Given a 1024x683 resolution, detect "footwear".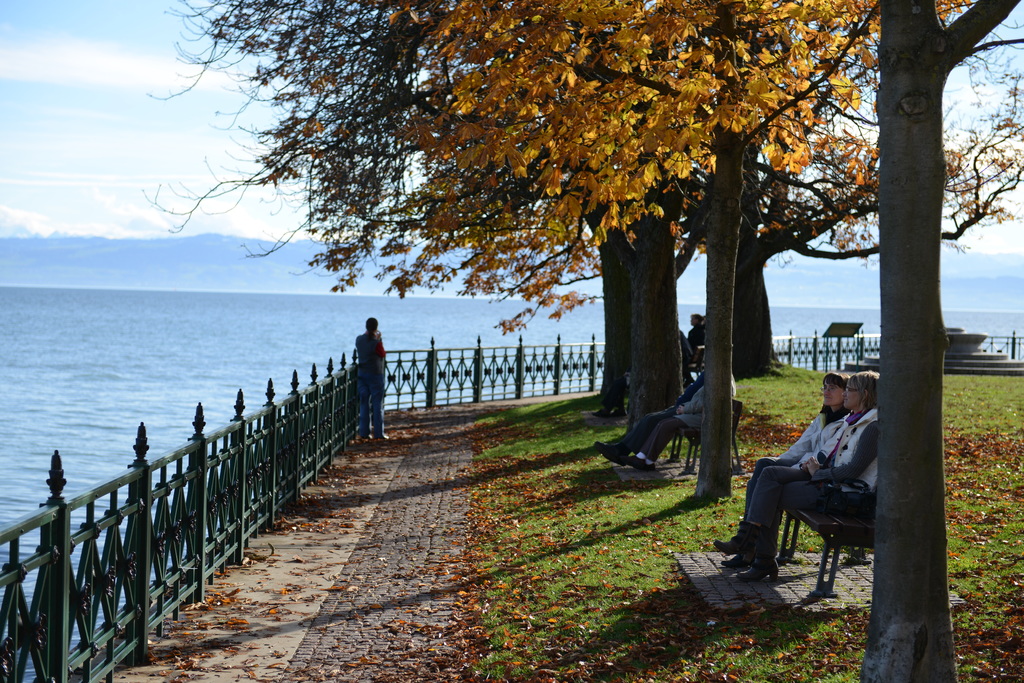
589:435:630:453.
